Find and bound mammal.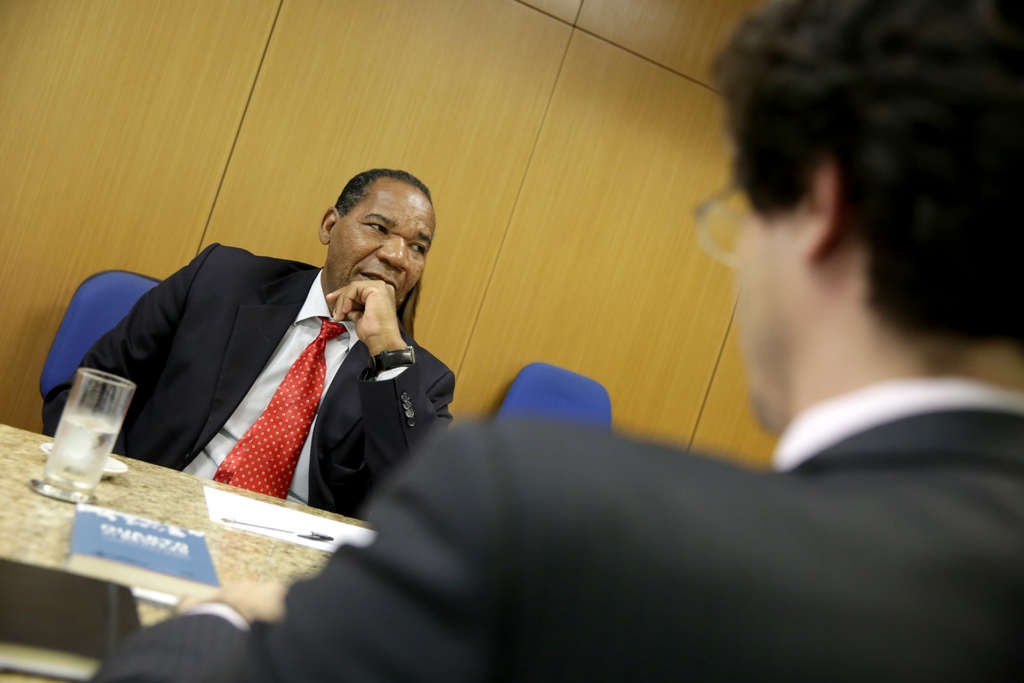
Bound: 89:1:1023:682.
